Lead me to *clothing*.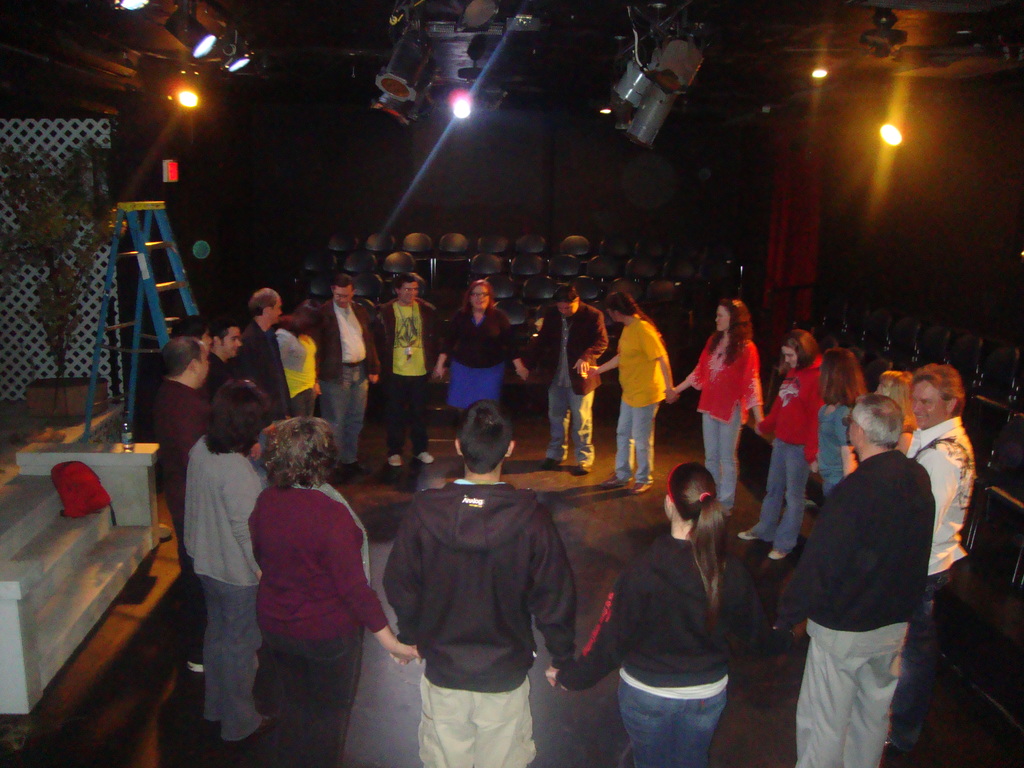
Lead to bbox=(311, 298, 382, 467).
